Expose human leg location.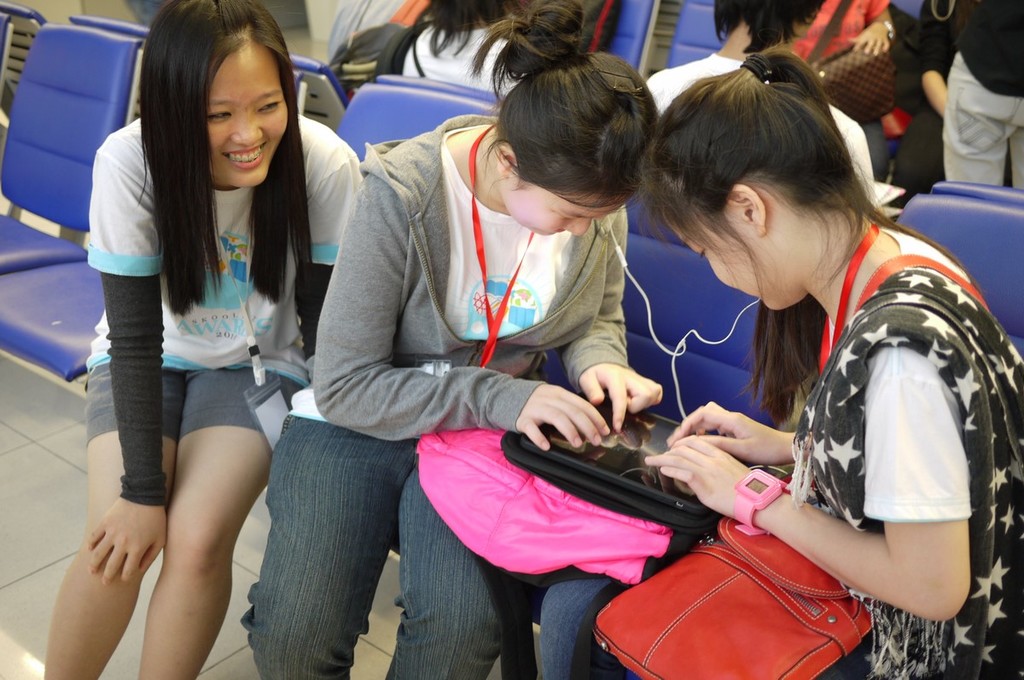
Exposed at (1011,128,1023,182).
